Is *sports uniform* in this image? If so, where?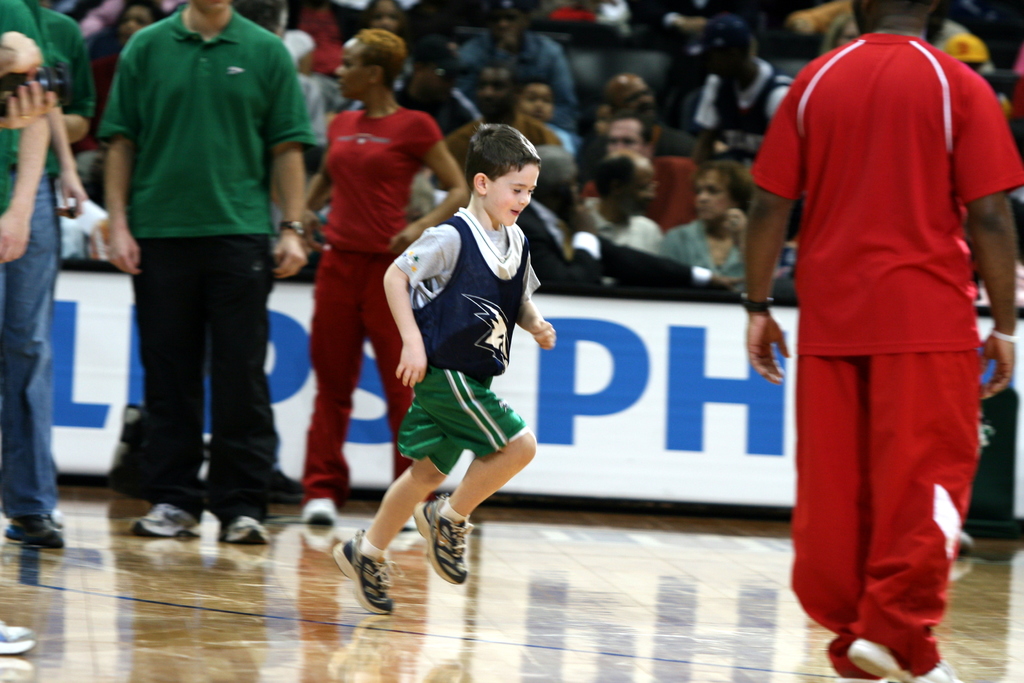
Yes, at {"x1": 360, "y1": 156, "x2": 552, "y2": 591}.
